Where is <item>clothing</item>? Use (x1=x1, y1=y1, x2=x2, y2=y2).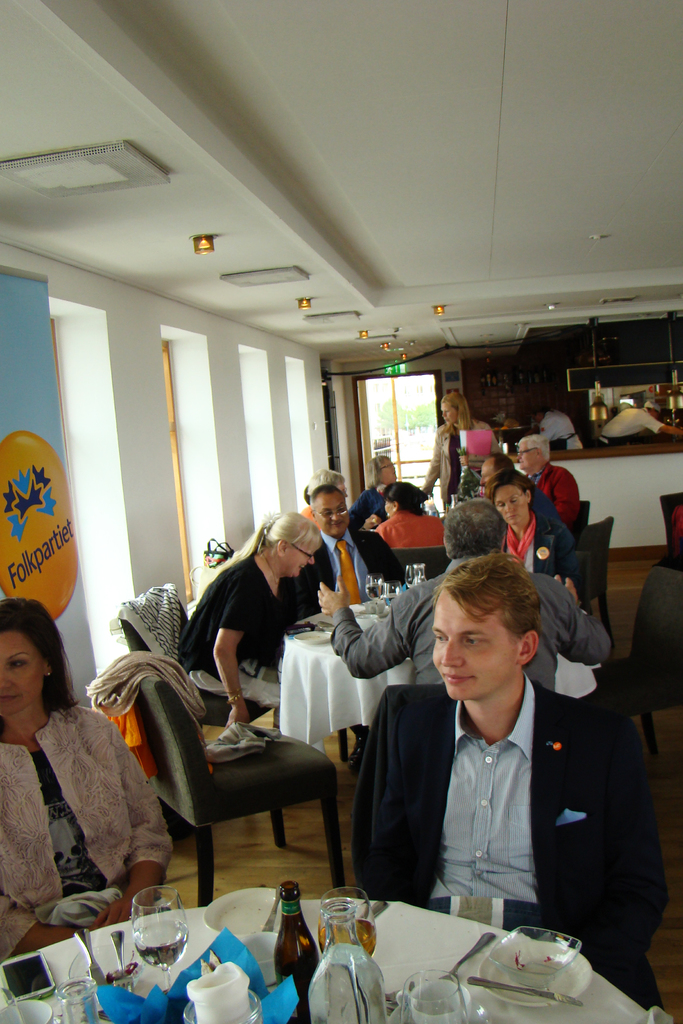
(x1=0, y1=699, x2=174, y2=946).
